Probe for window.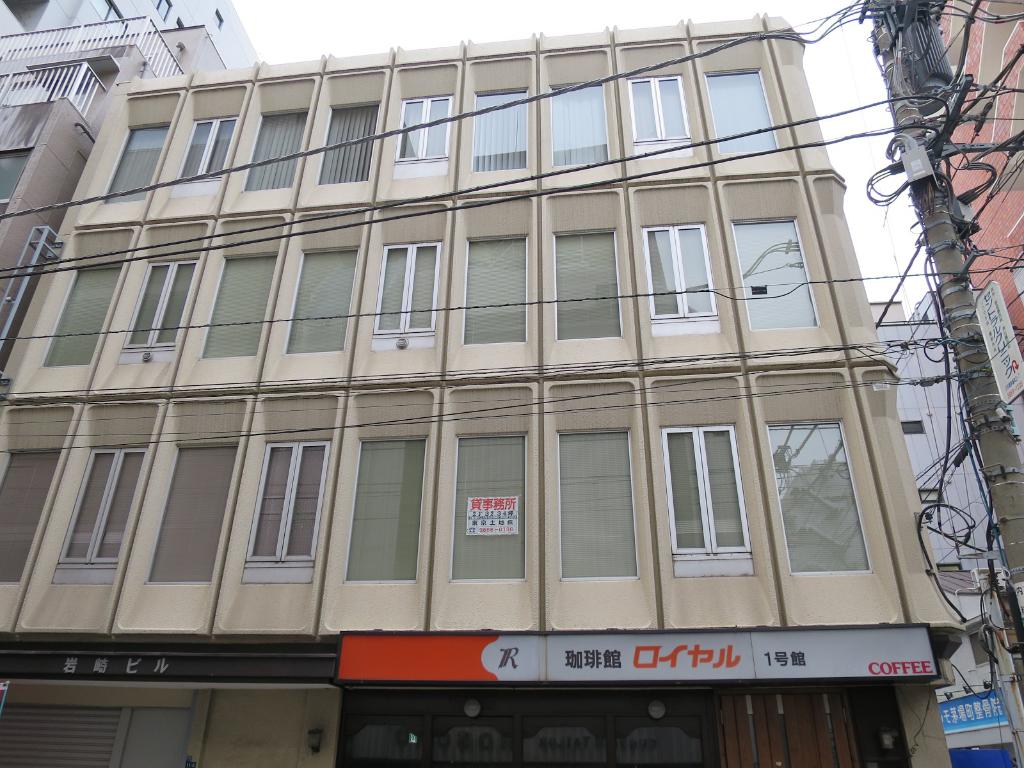
Probe result: <box>936,559,965,574</box>.
